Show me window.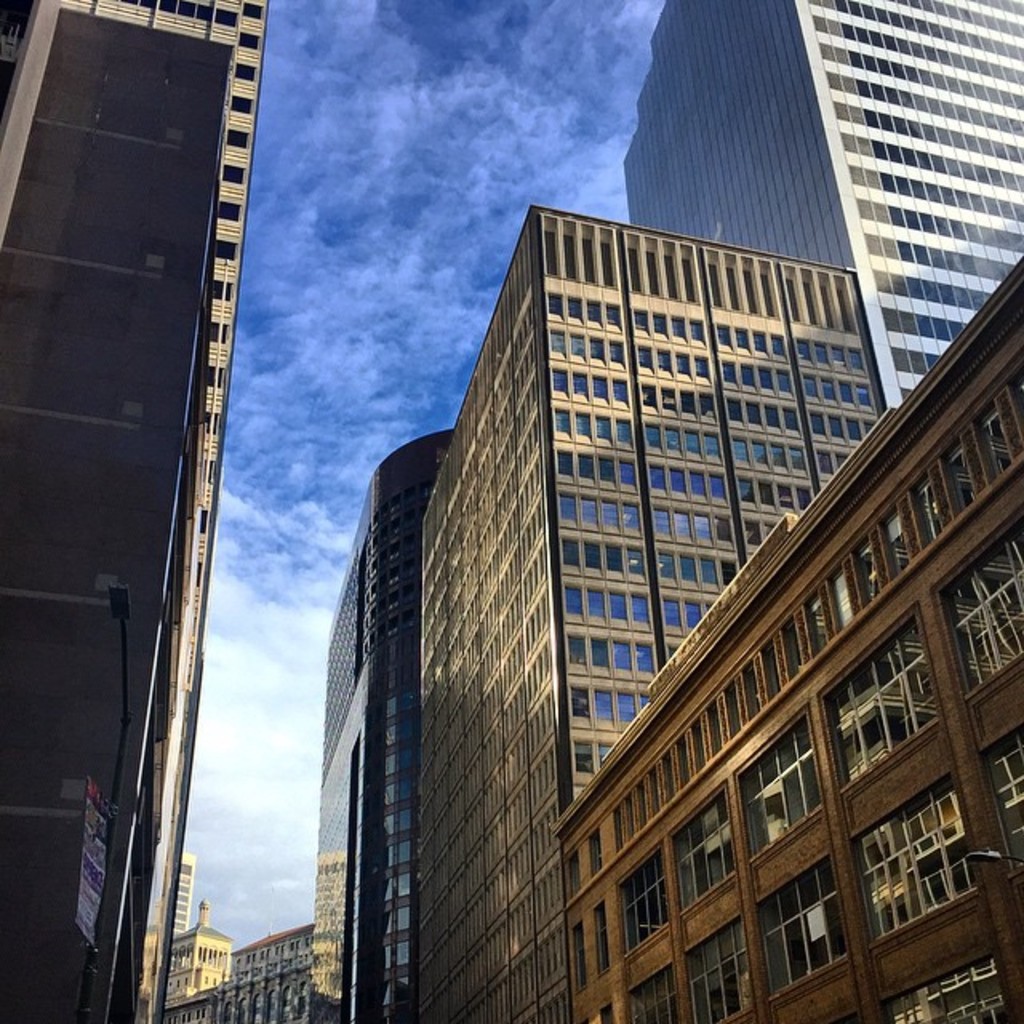
window is here: crop(848, 774, 974, 944).
